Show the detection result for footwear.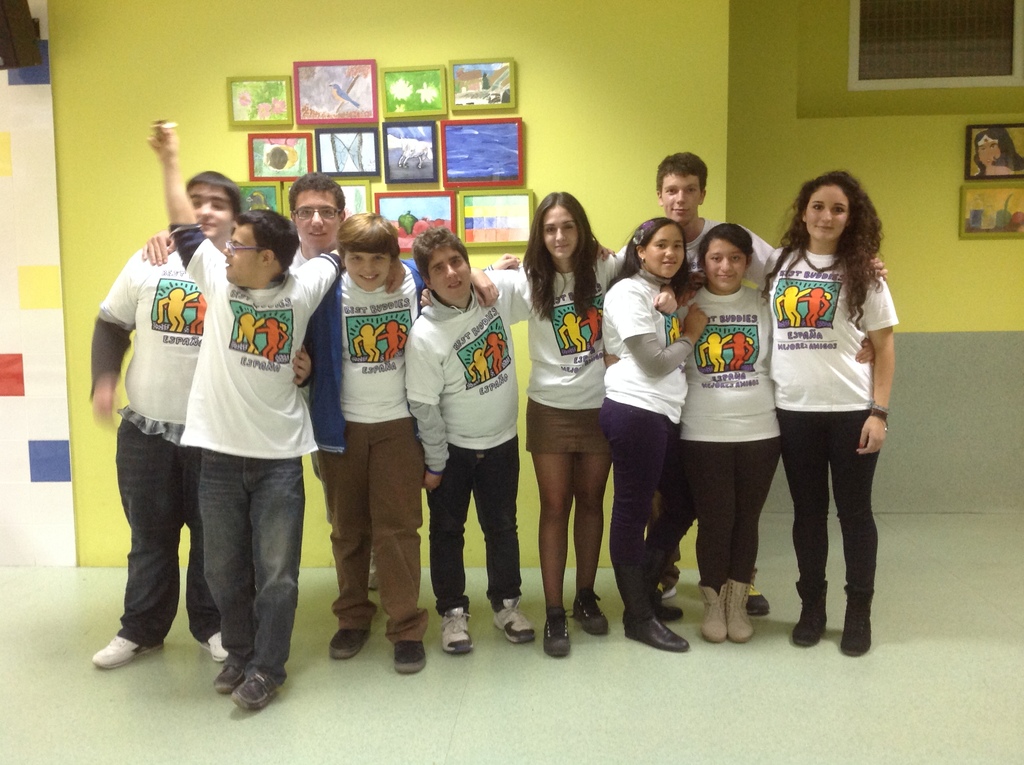
bbox=[843, 589, 873, 657].
